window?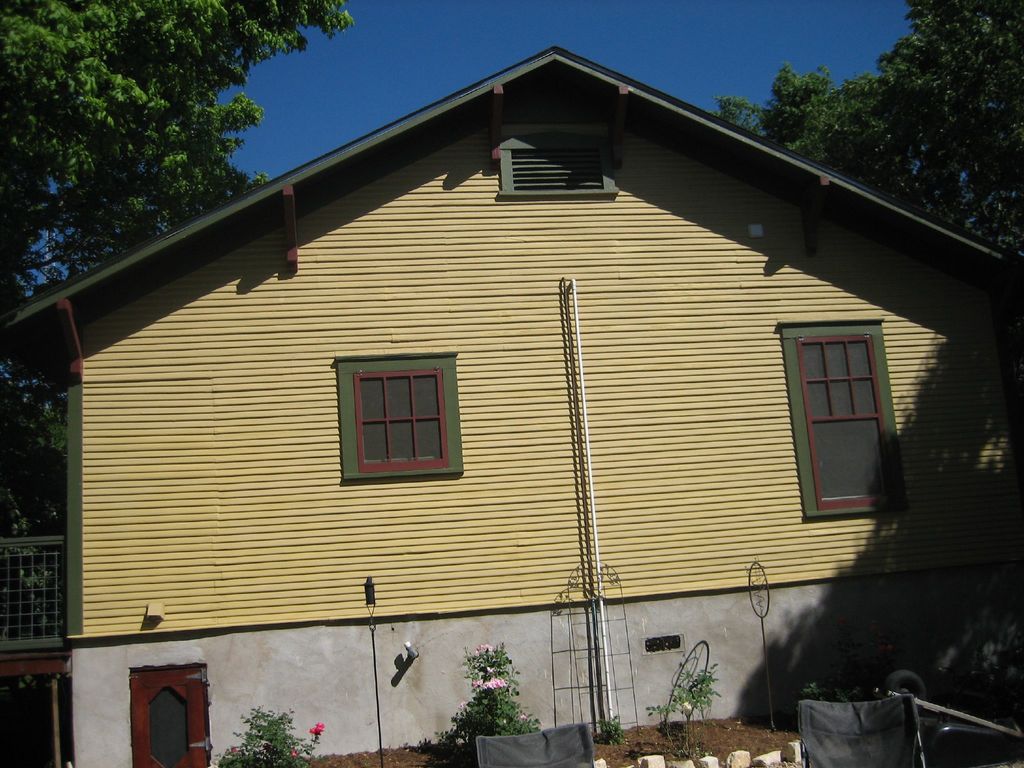
select_region(335, 353, 459, 481)
